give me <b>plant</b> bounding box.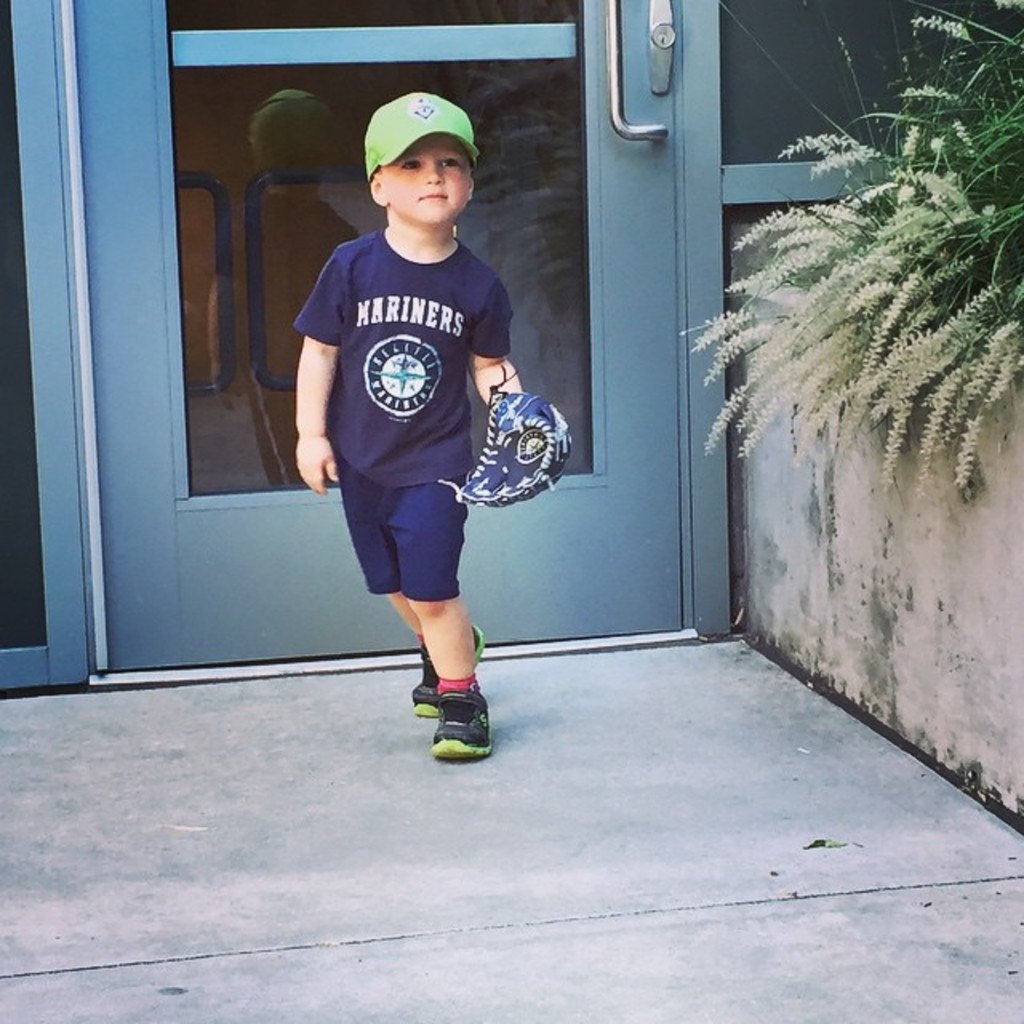
(x1=693, y1=0, x2=1022, y2=499).
